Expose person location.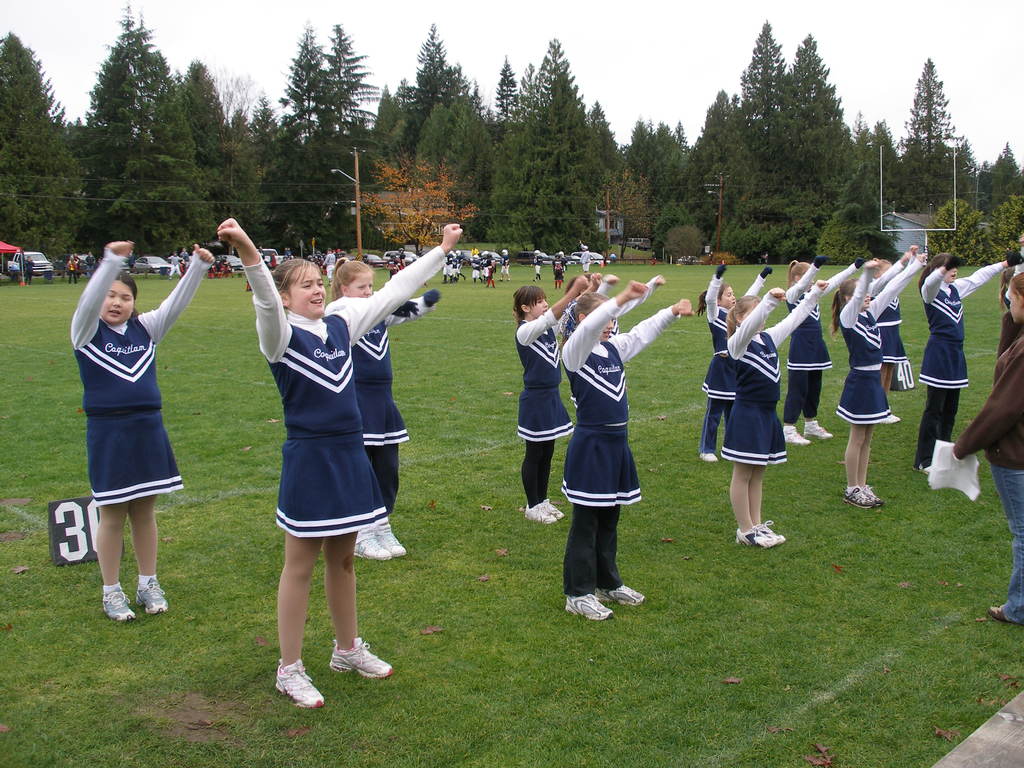
Exposed at (left=726, top=281, right=831, bottom=548).
